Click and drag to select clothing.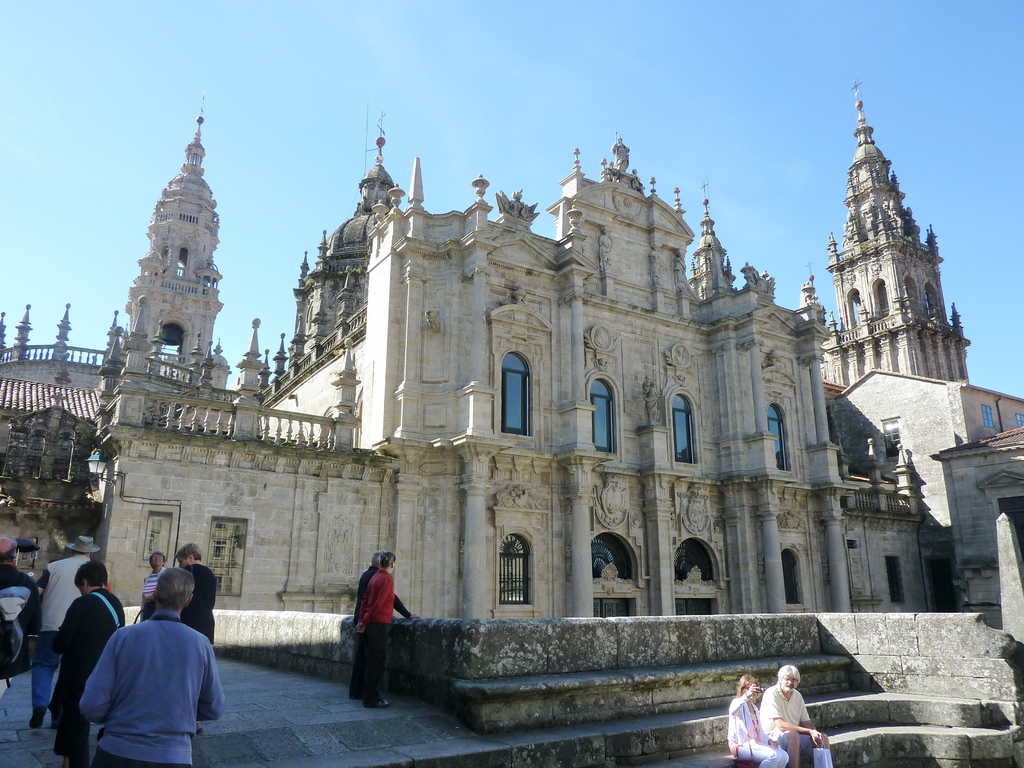
Selection: [765, 678, 831, 767].
